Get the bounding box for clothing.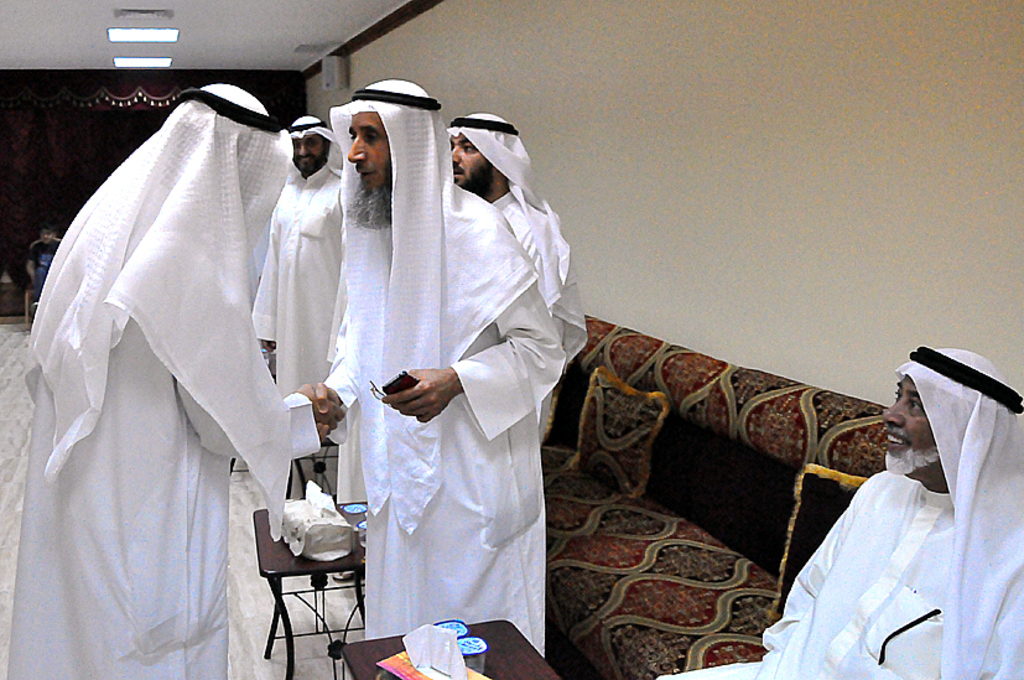
pyautogui.locateOnScreen(38, 89, 337, 655).
